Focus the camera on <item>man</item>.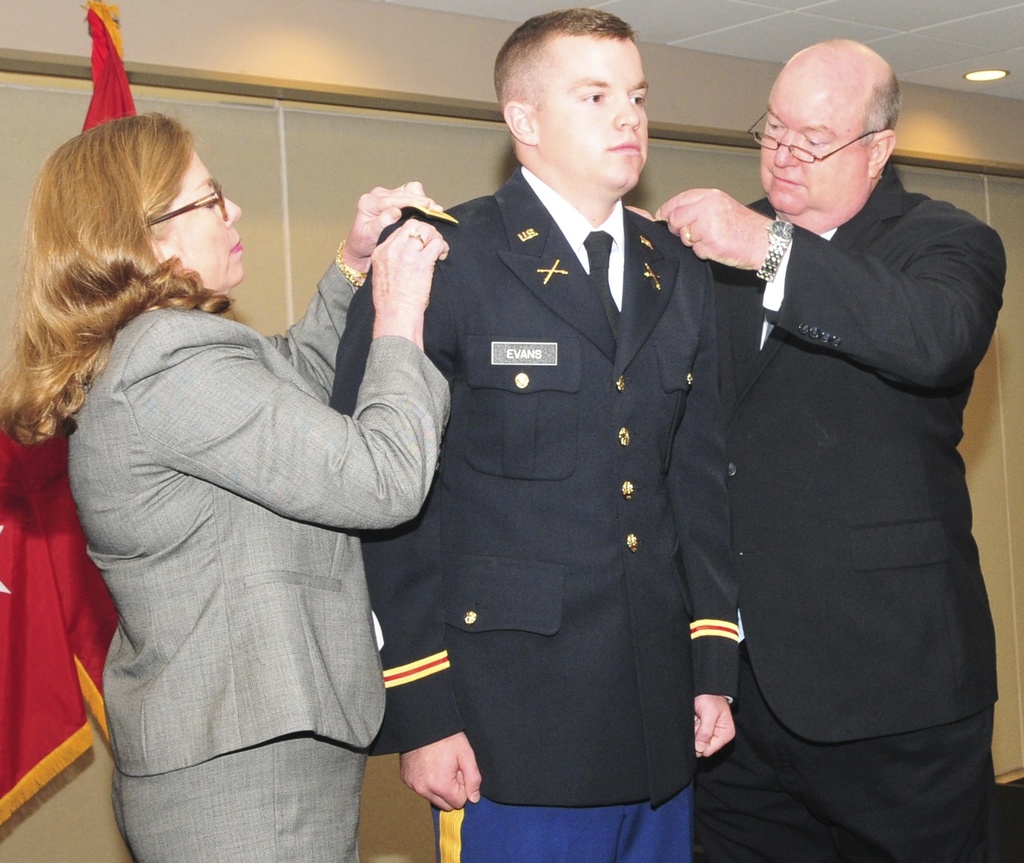
Focus region: [327, 4, 741, 862].
